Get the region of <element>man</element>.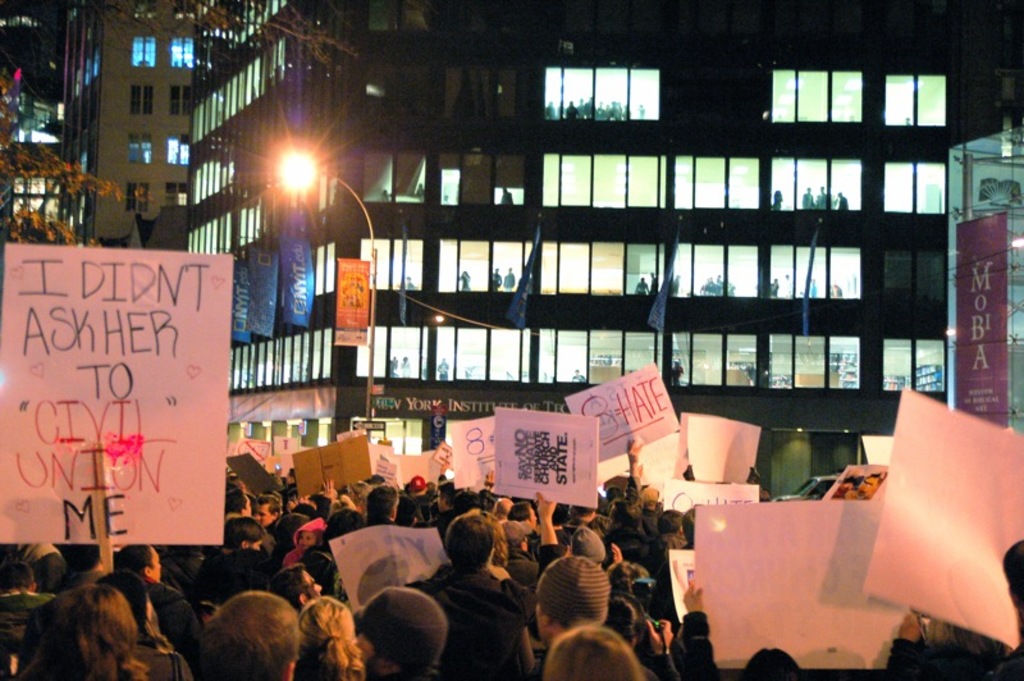
251, 495, 280, 531.
